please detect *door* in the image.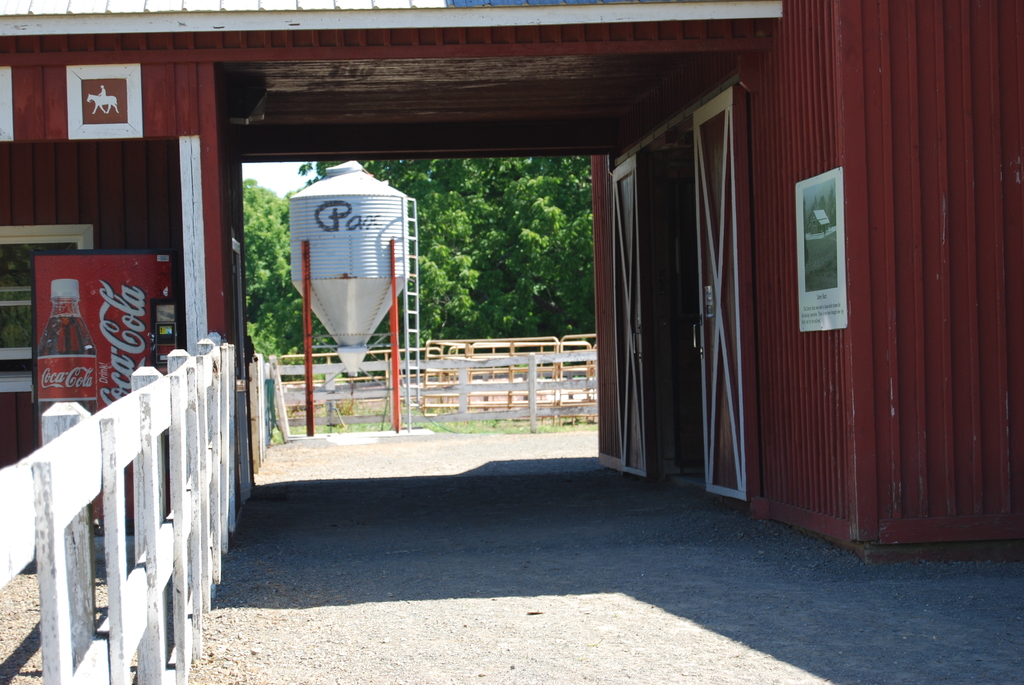
{"left": 691, "top": 81, "right": 760, "bottom": 503}.
